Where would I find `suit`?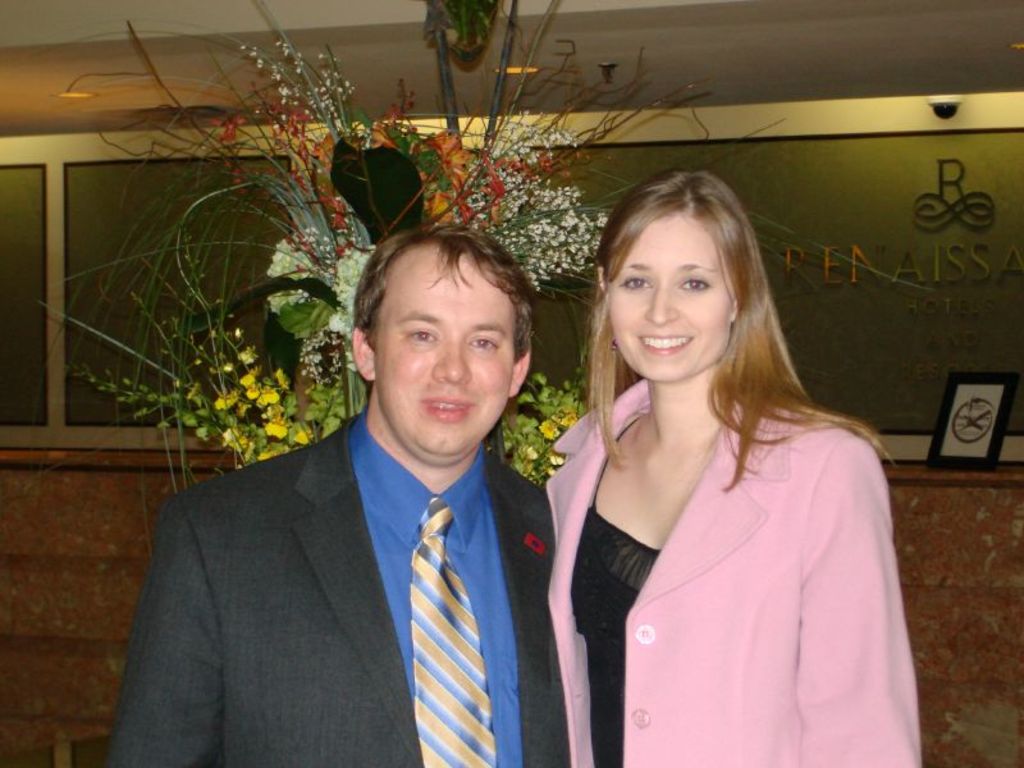
At x1=545 y1=379 x2=927 y2=767.
